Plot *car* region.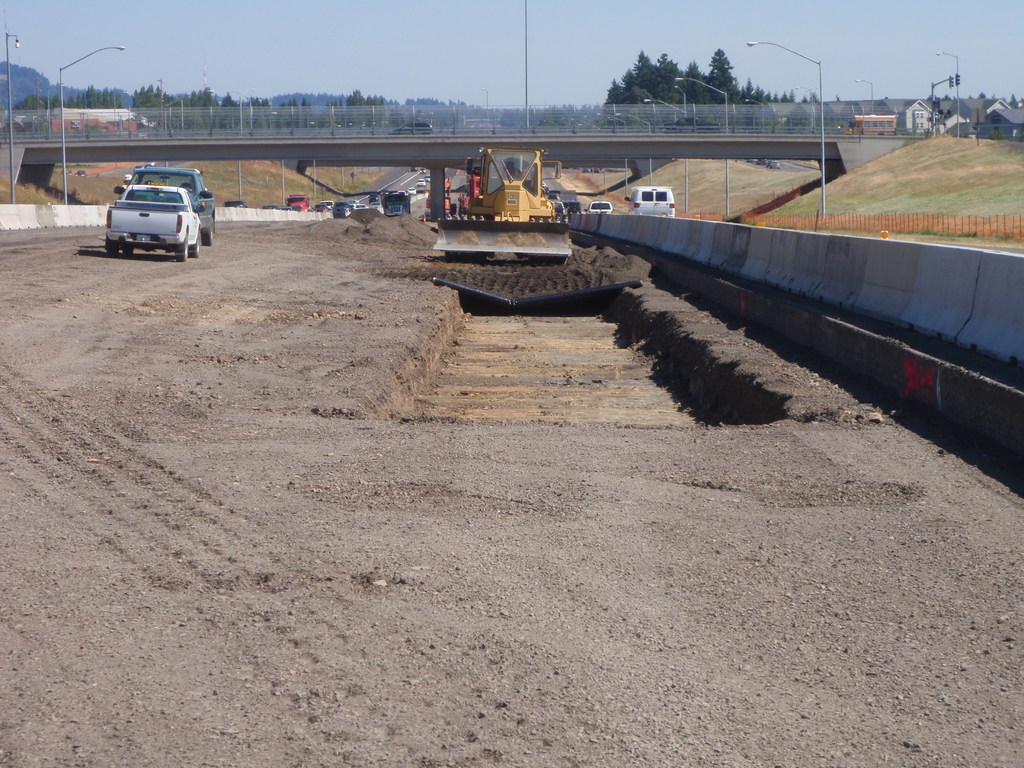
Plotted at box(546, 190, 562, 202).
